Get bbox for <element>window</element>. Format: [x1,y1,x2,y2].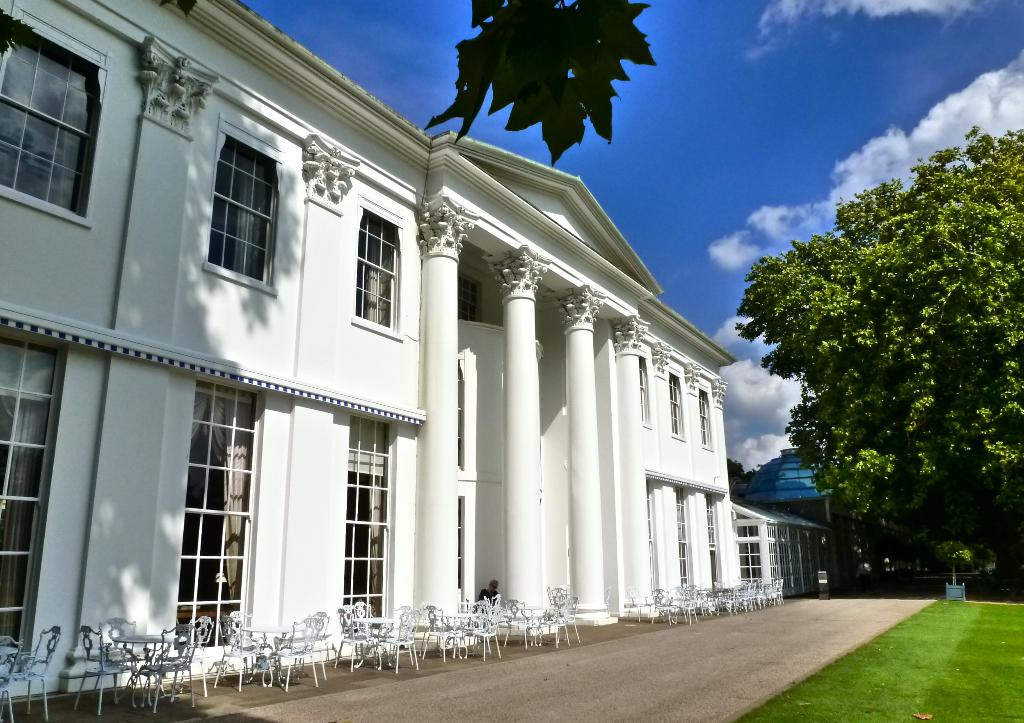
[668,366,689,440].
